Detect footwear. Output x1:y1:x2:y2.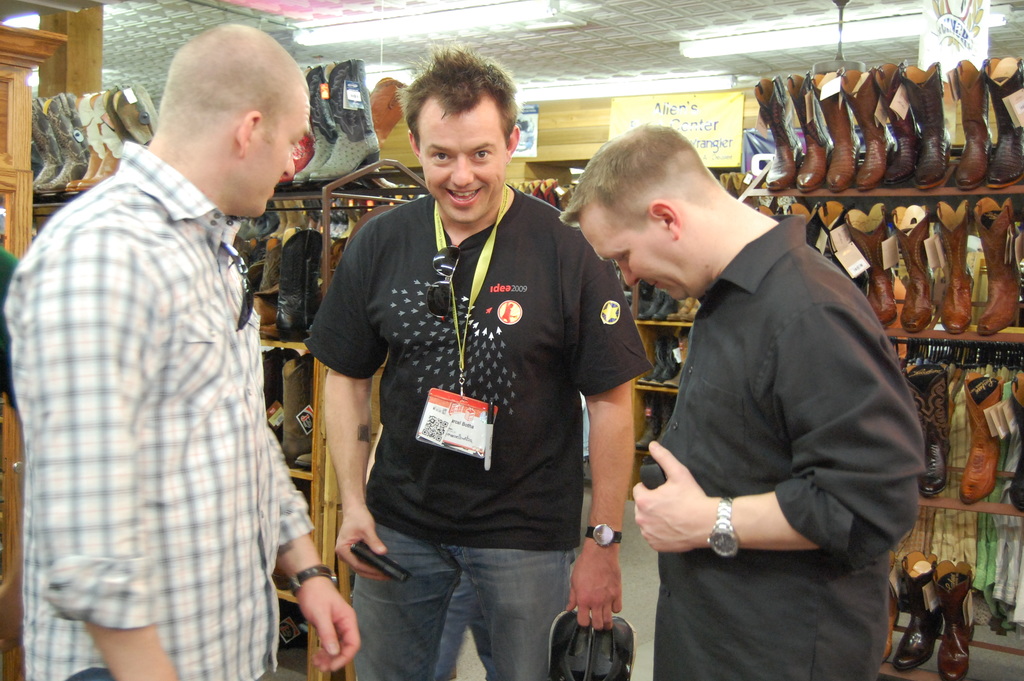
903:361:953:498.
